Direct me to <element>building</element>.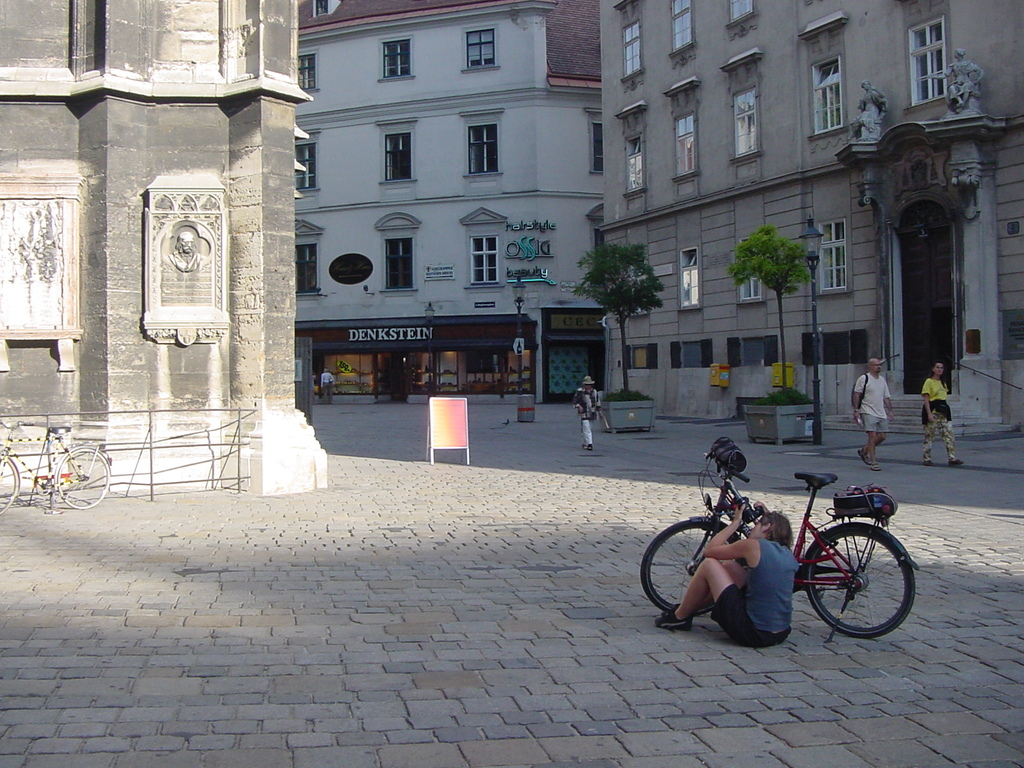
Direction: (3,0,329,498).
